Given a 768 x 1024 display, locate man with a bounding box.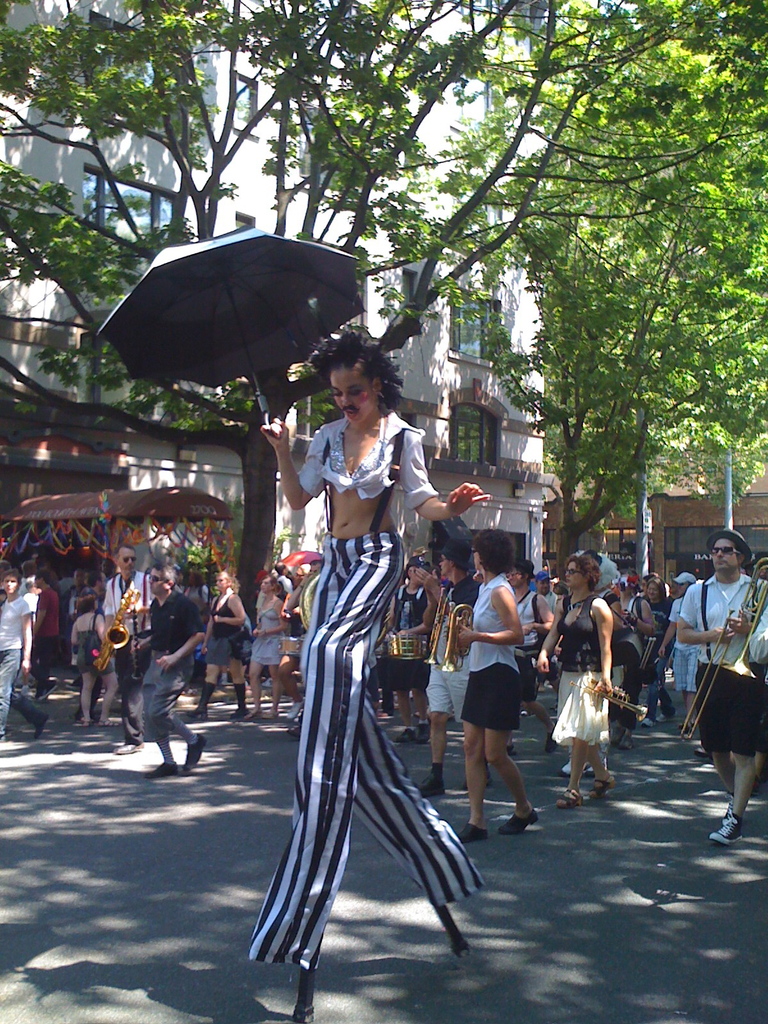
Located: left=412, top=536, right=492, bottom=797.
